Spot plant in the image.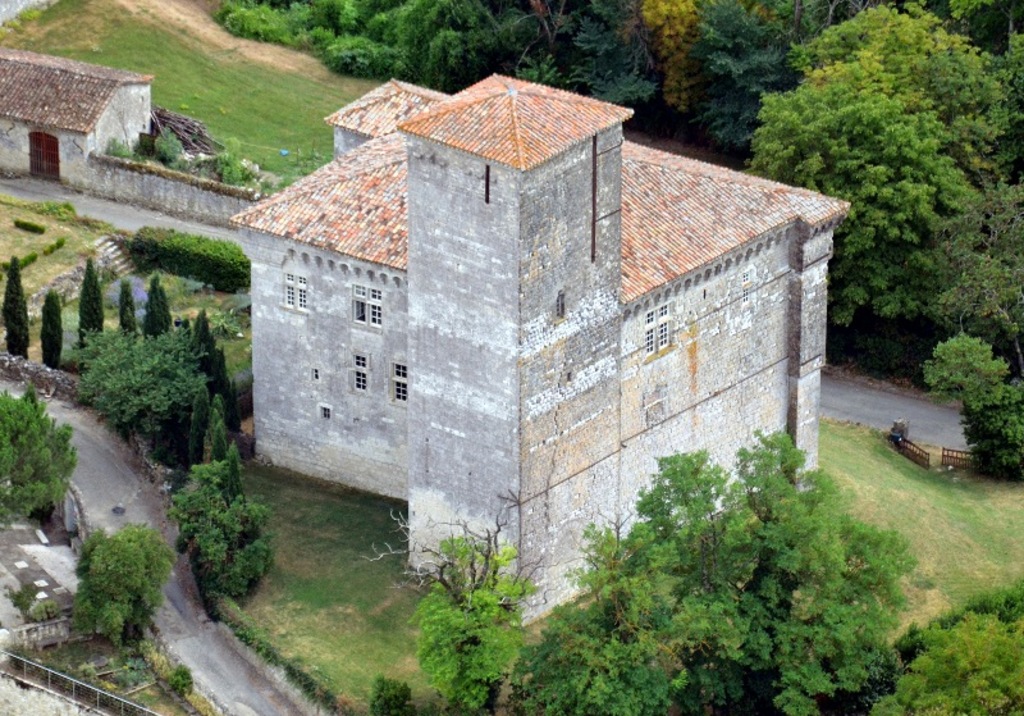
plant found at box(915, 323, 1023, 403).
